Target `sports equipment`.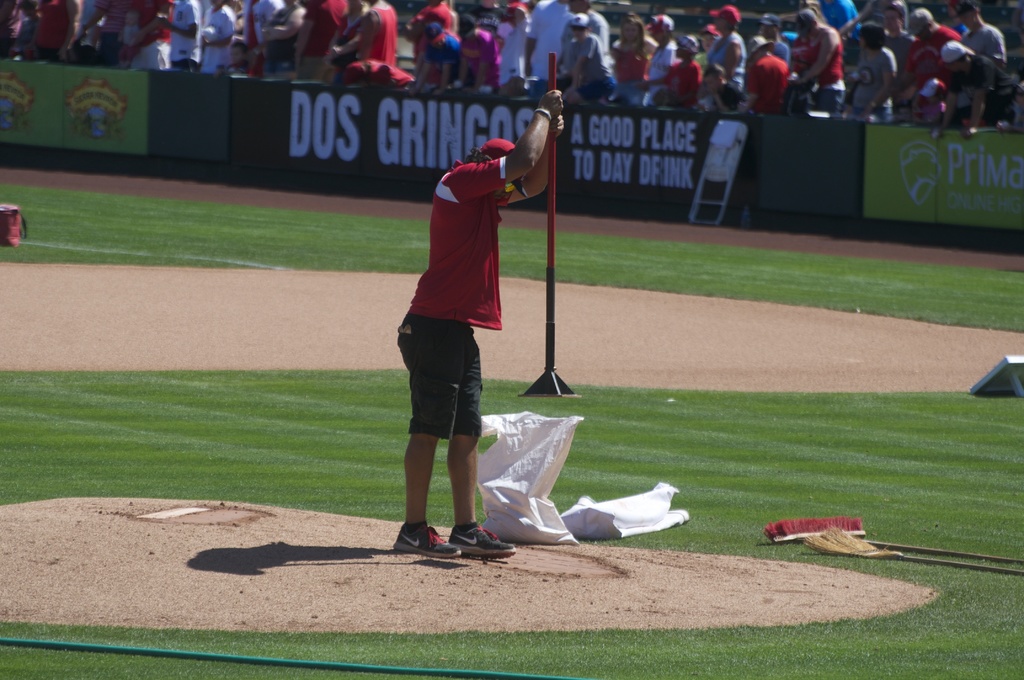
Target region: 444:514:520:566.
